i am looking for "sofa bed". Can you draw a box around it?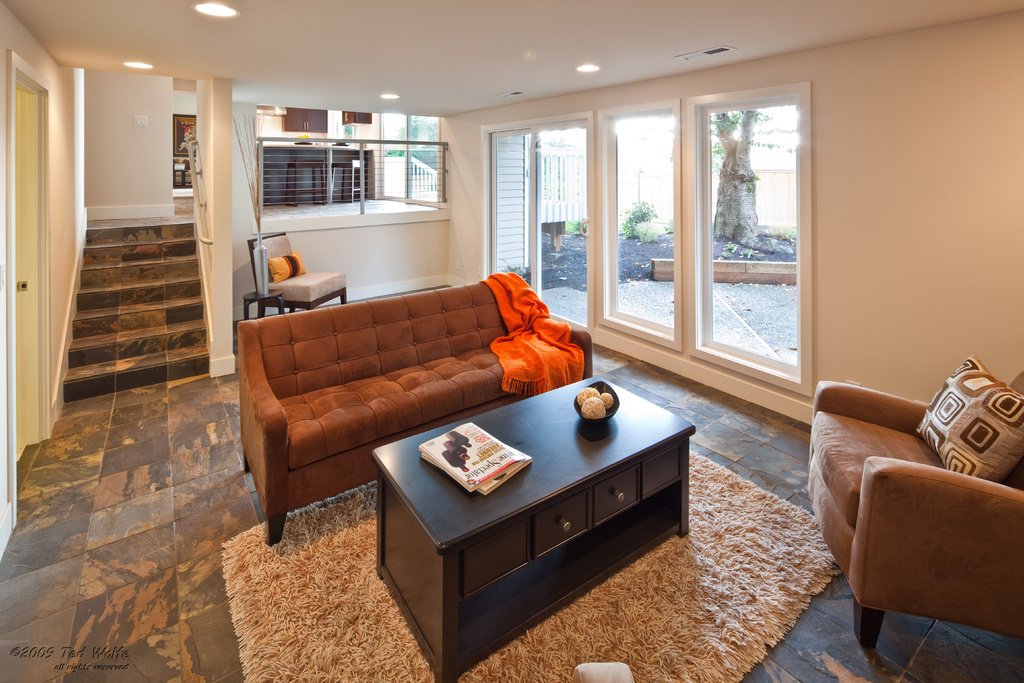
Sure, the bounding box is bbox=[237, 273, 594, 550].
